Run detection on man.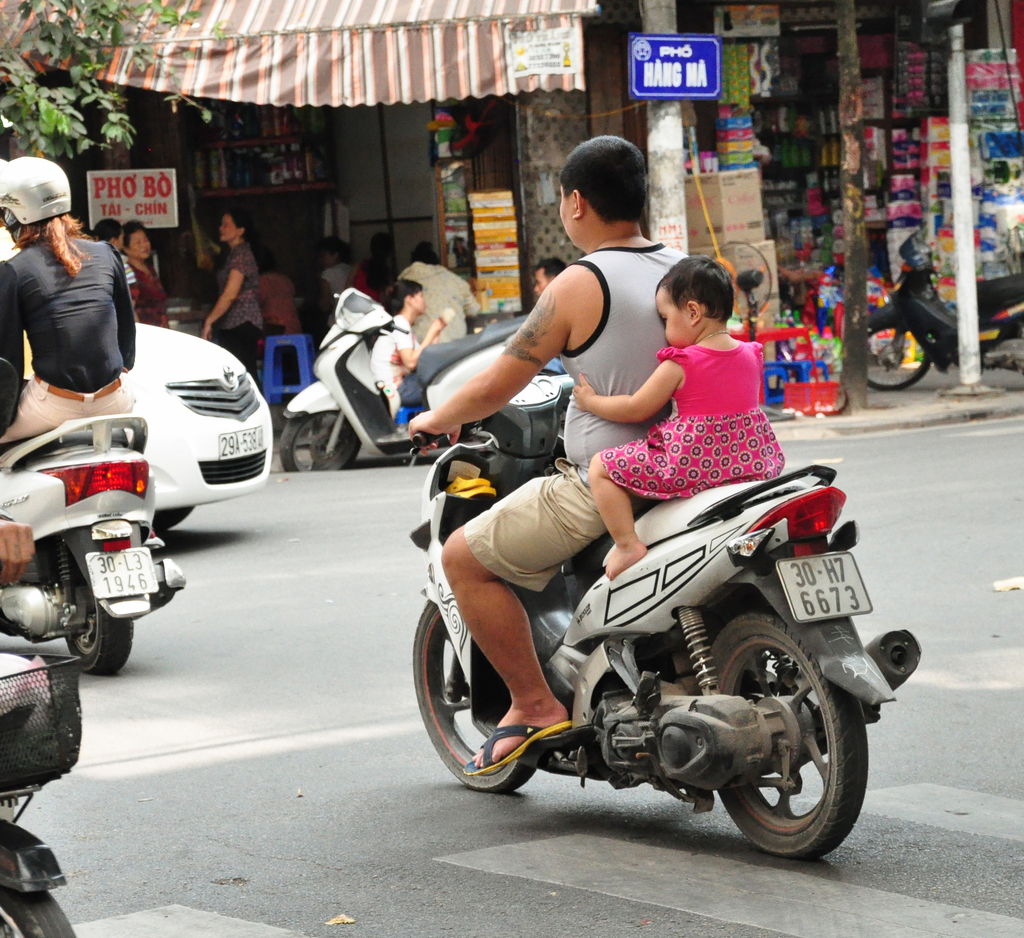
Result: {"x1": 531, "y1": 257, "x2": 566, "y2": 368}.
